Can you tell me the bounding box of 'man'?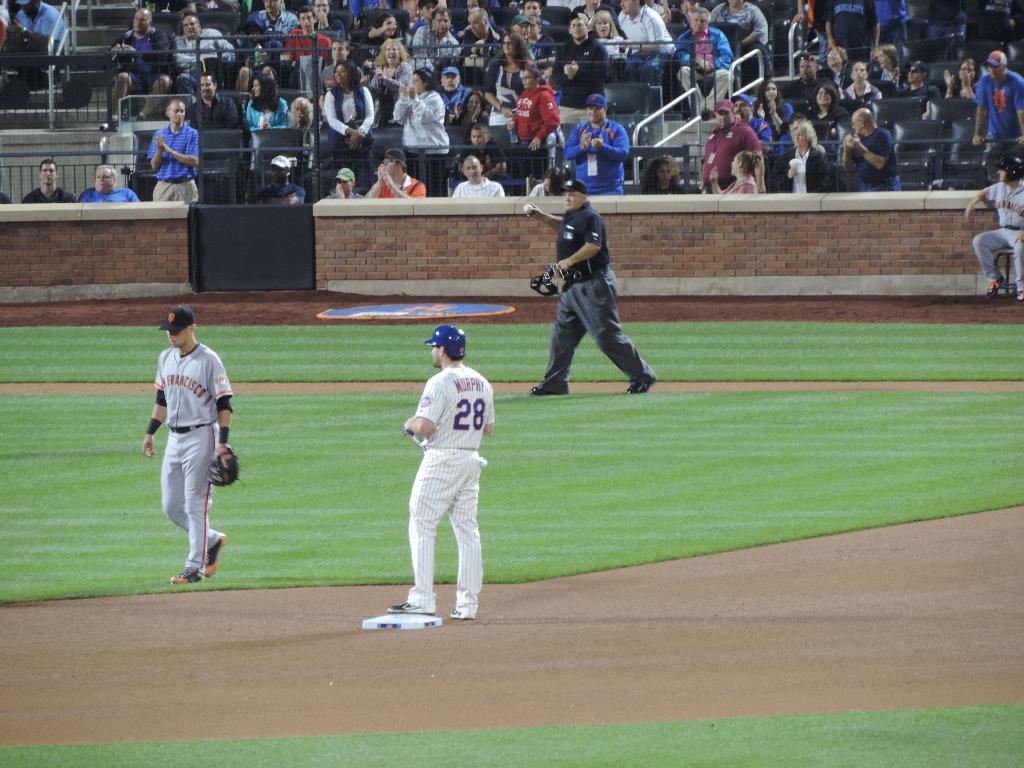
<bbox>452, 154, 505, 199</bbox>.
